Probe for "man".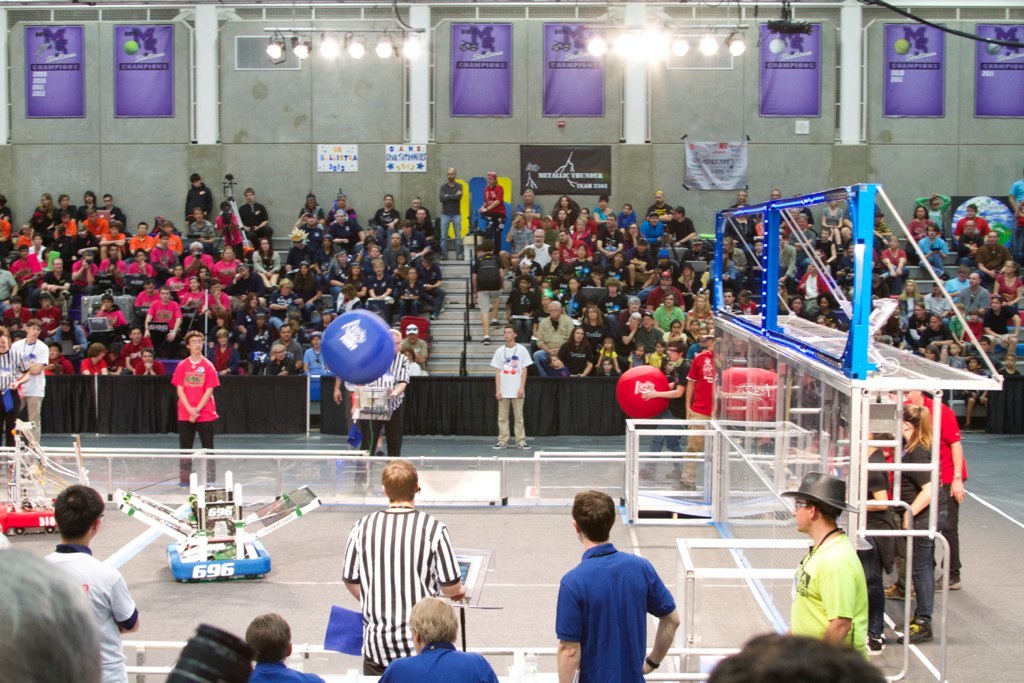
Probe result: box(622, 309, 663, 358).
